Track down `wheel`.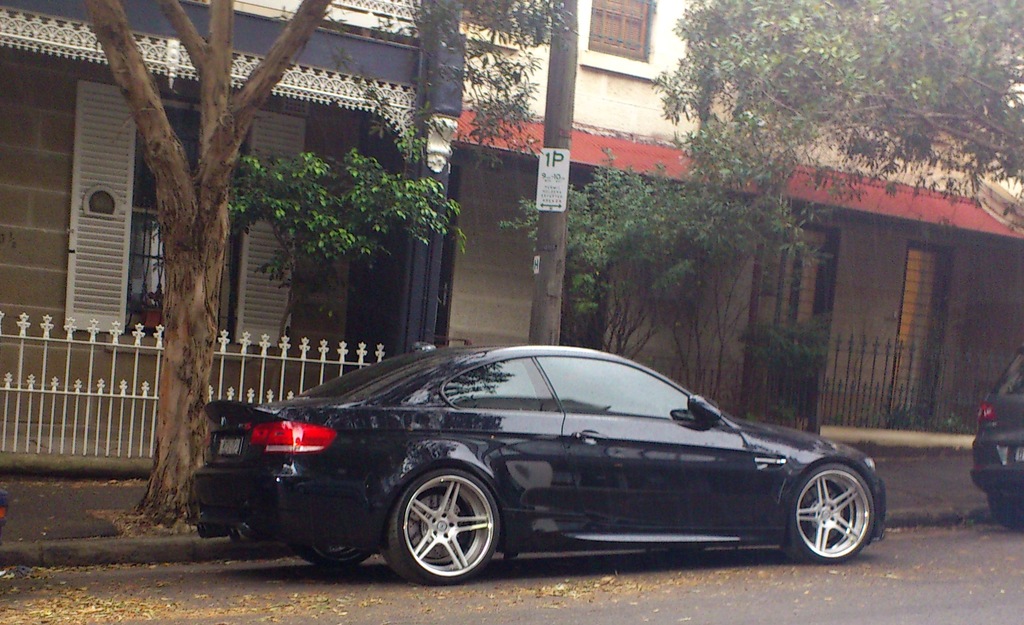
Tracked to [383,473,497,581].
